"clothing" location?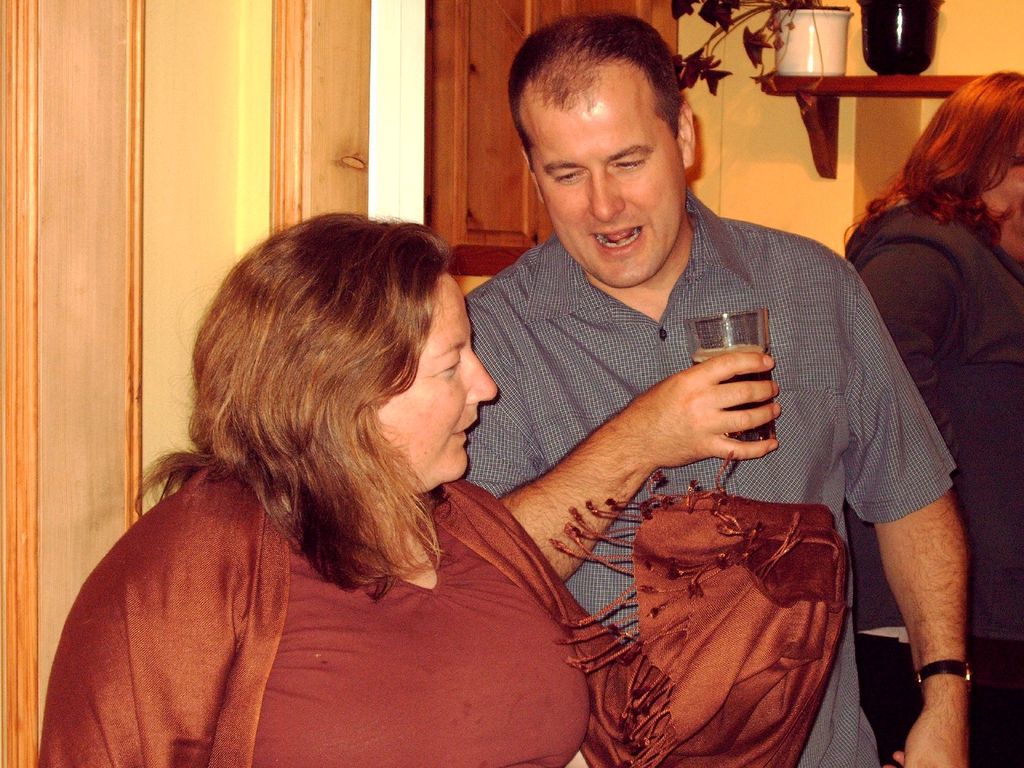
448:221:928:728
